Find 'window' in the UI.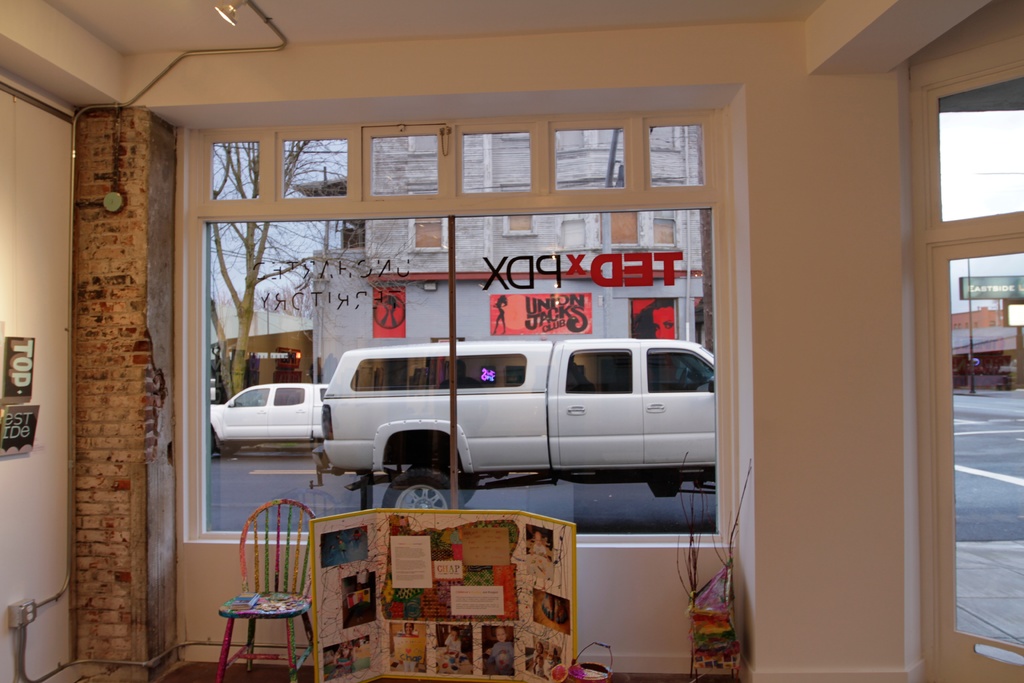
UI element at (940,76,1023,682).
